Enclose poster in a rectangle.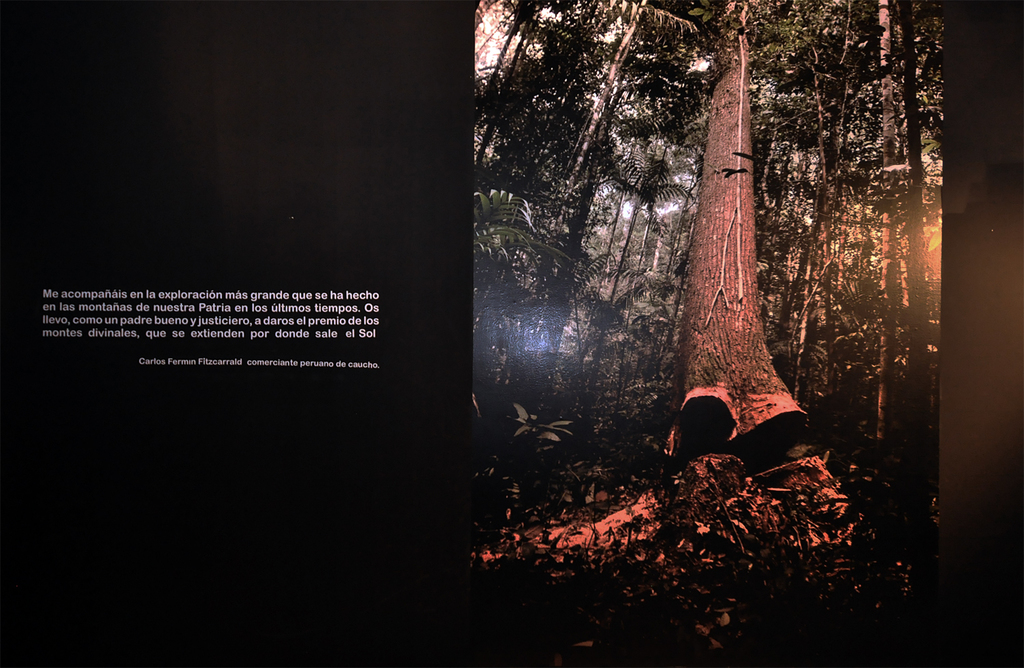
select_region(0, 0, 1023, 667).
